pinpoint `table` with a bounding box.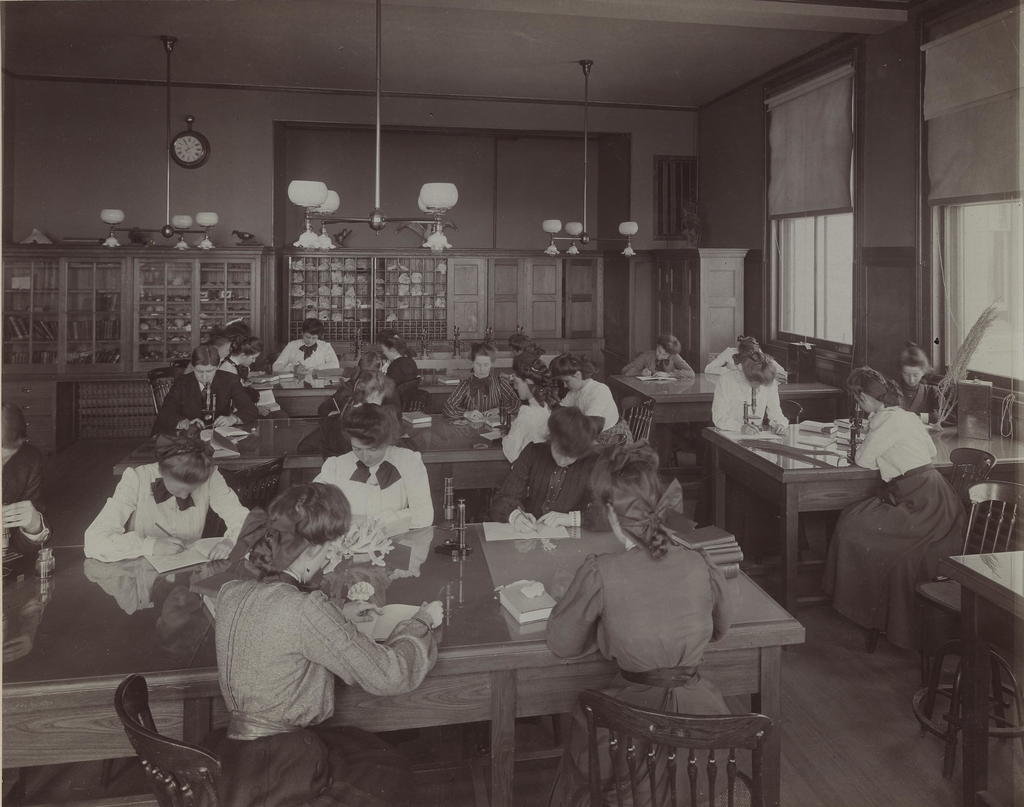
x1=110, y1=408, x2=637, y2=505.
